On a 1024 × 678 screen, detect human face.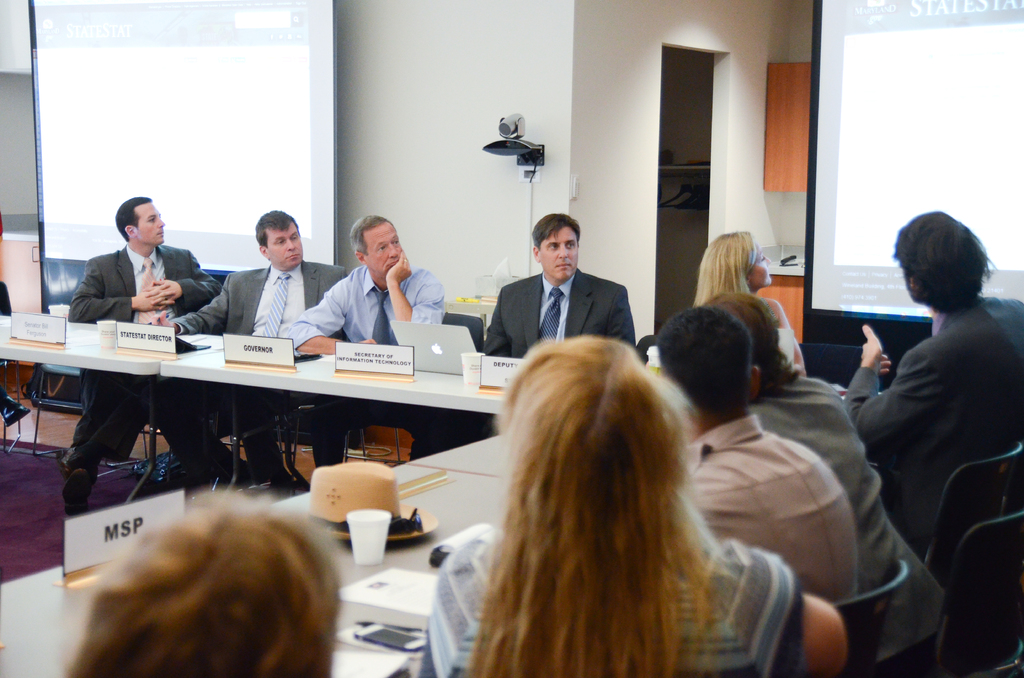
[left=367, top=218, right=408, bottom=278].
